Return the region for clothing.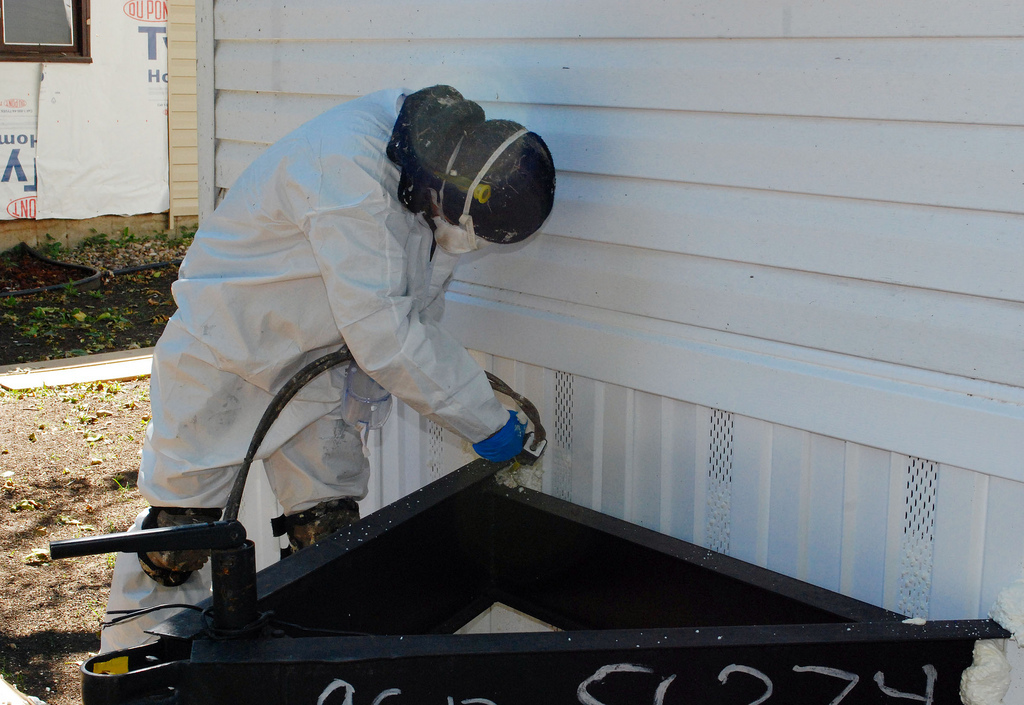
region(98, 83, 524, 650).
